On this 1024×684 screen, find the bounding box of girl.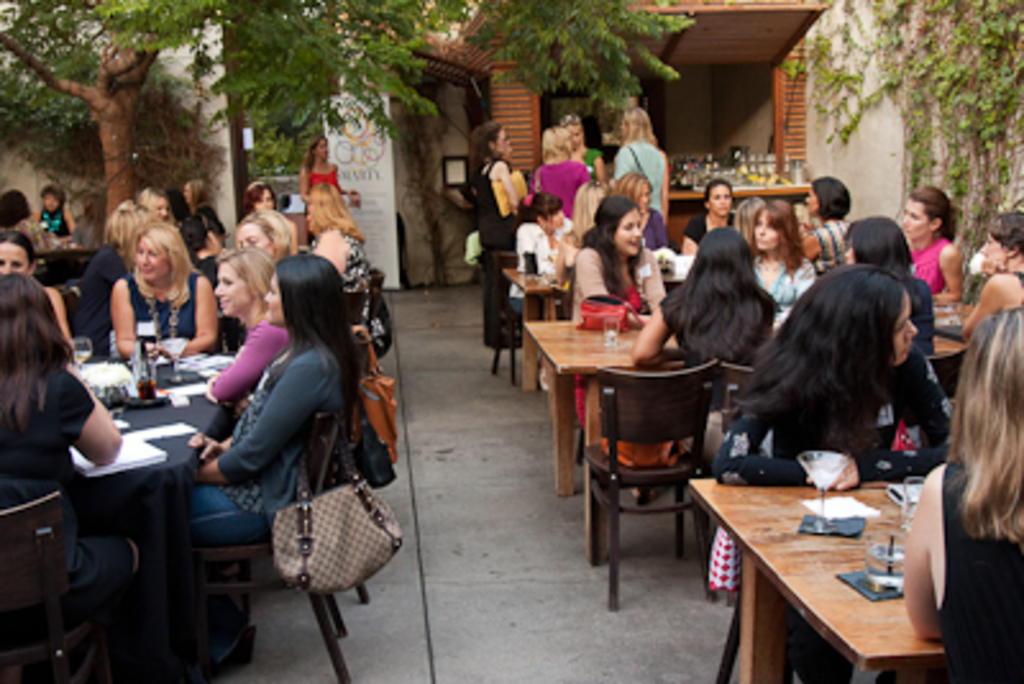
Bounding box: (left=899, top=182, right=968, bottom=297).
